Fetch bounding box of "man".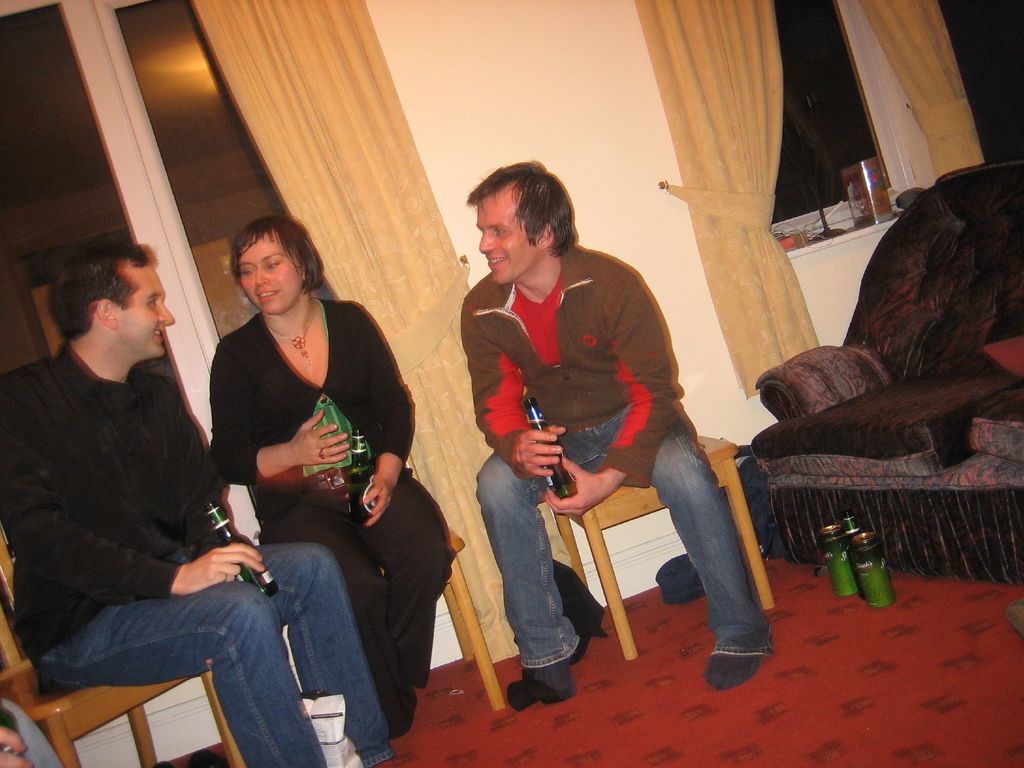
Bbox: Rect(0, 236, 396, 767).
